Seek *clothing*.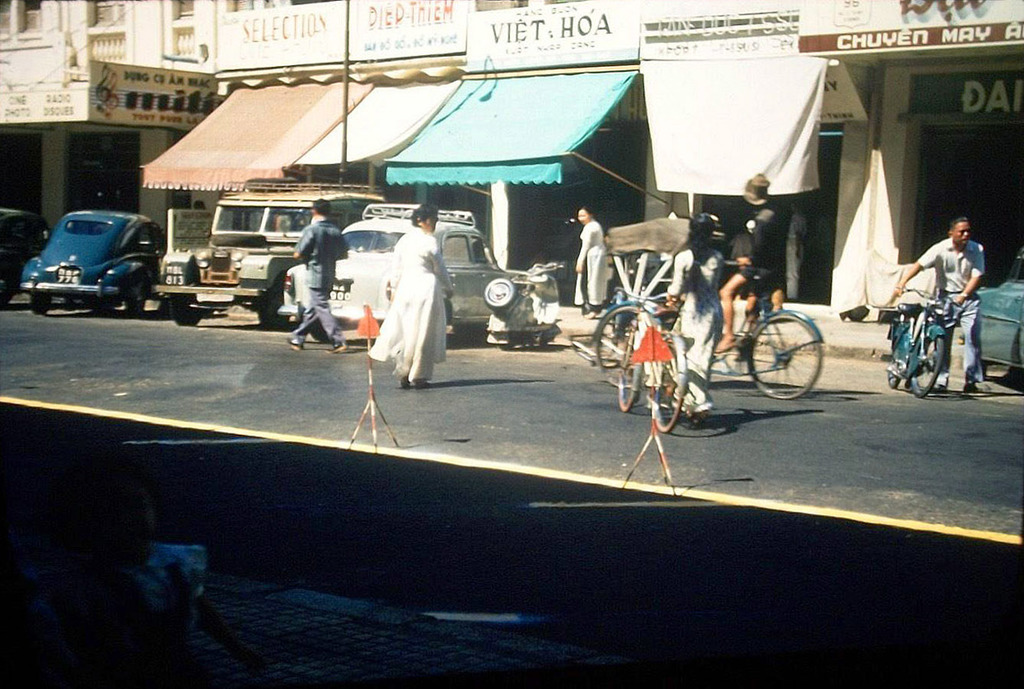
294,224,356,342.
